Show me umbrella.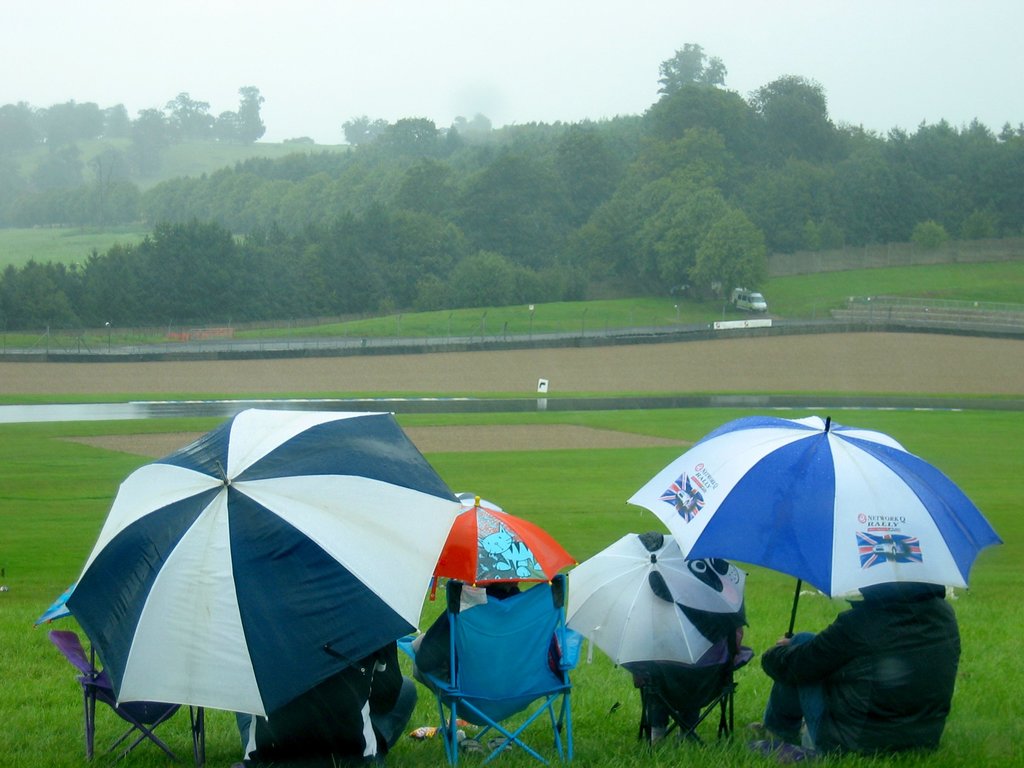
umbrella is here: box=[561, 532, 751, 671].
